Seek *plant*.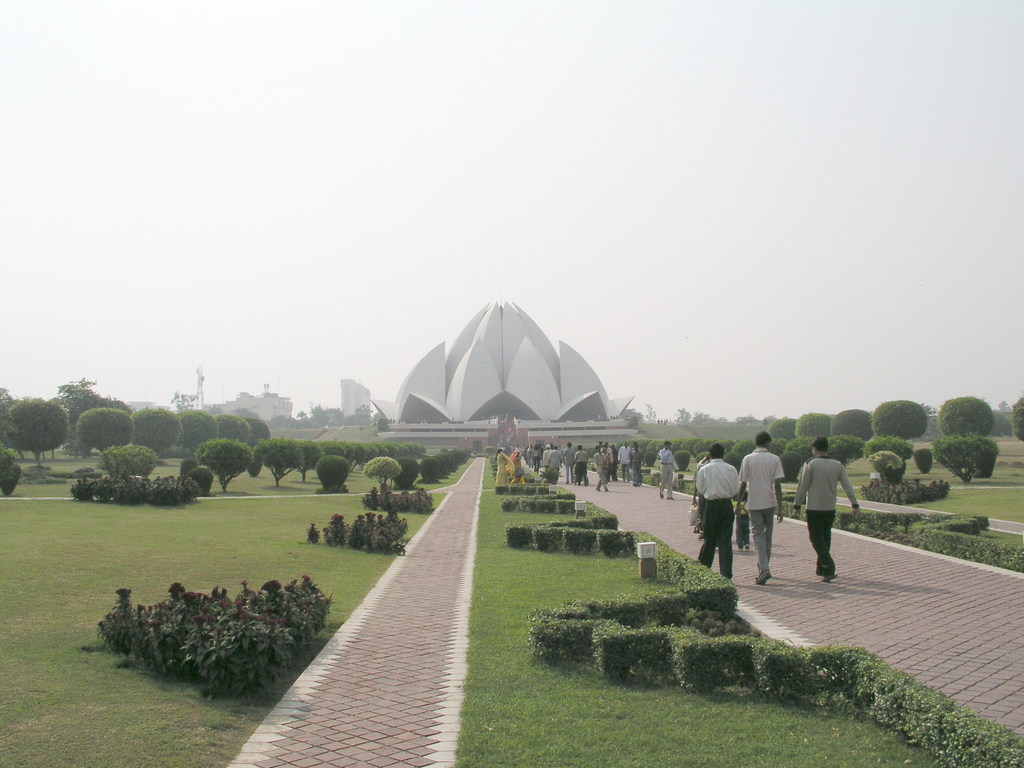
(left=926, top=426, right=1003, bottom=484).
